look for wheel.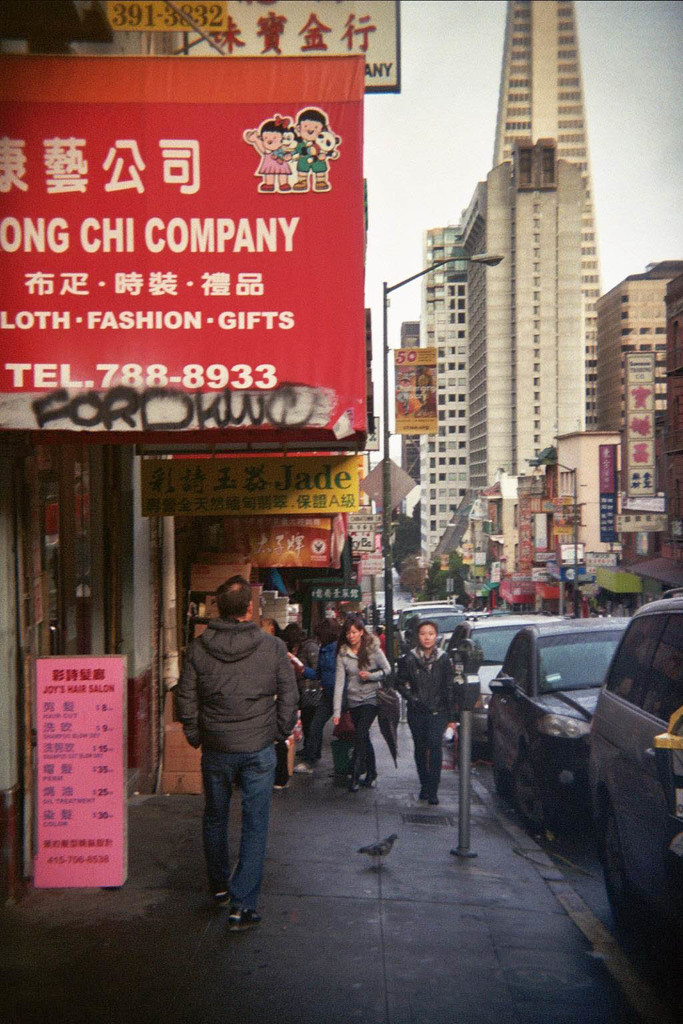
Found: detection(514, 753, 547, 828).
